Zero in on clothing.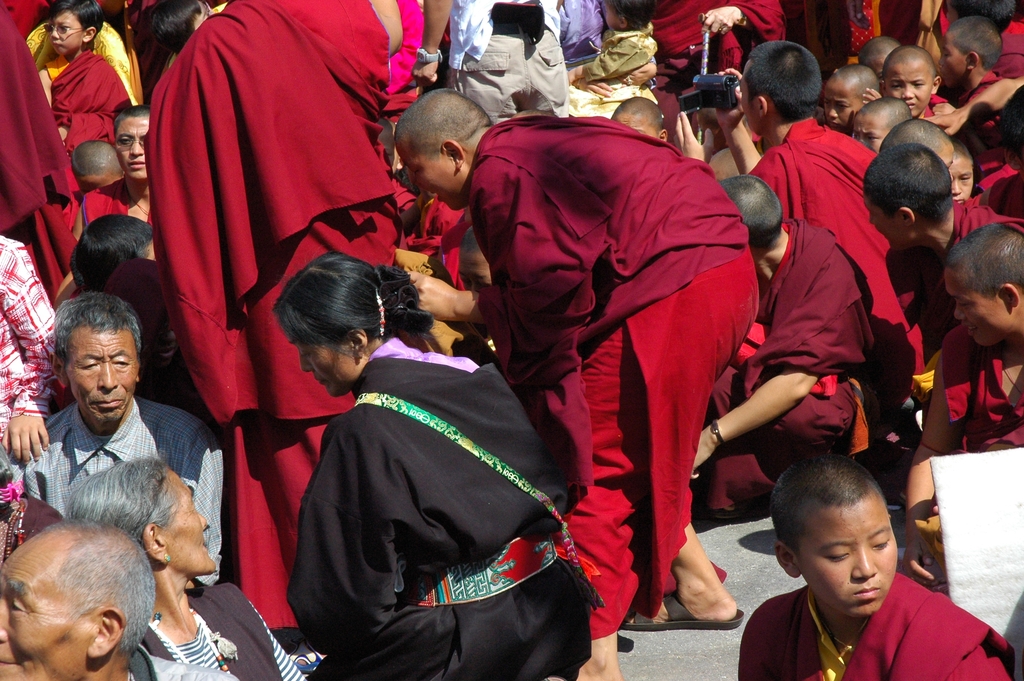
Zeroed in: [left=483, top=79, right=776, bottom=633].
